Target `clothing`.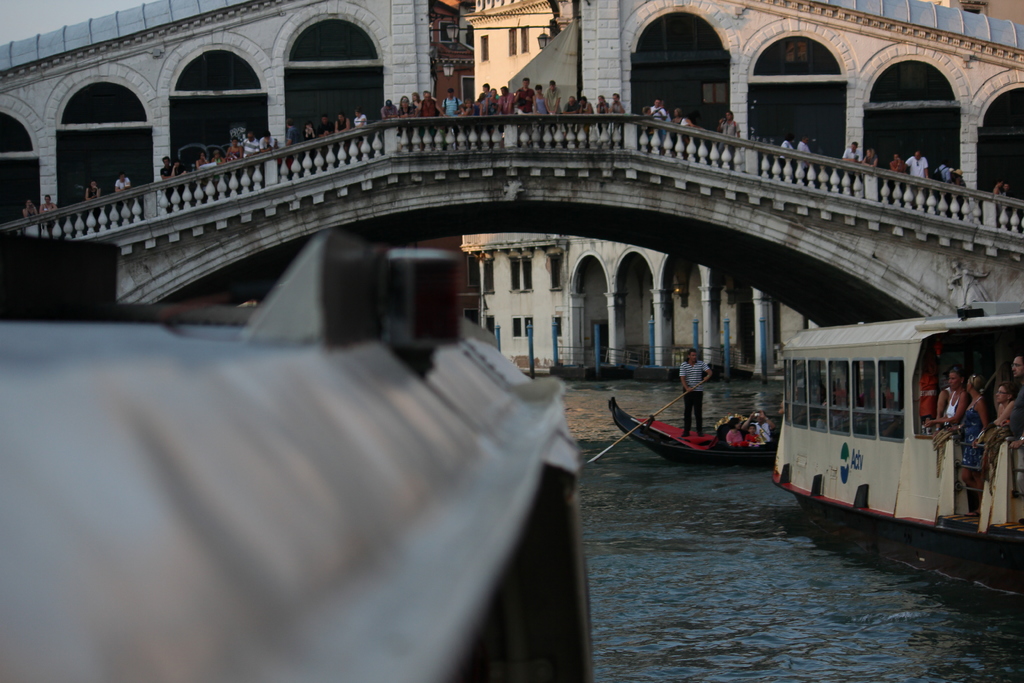
Target region: detection(725, 424, 744, 447).
